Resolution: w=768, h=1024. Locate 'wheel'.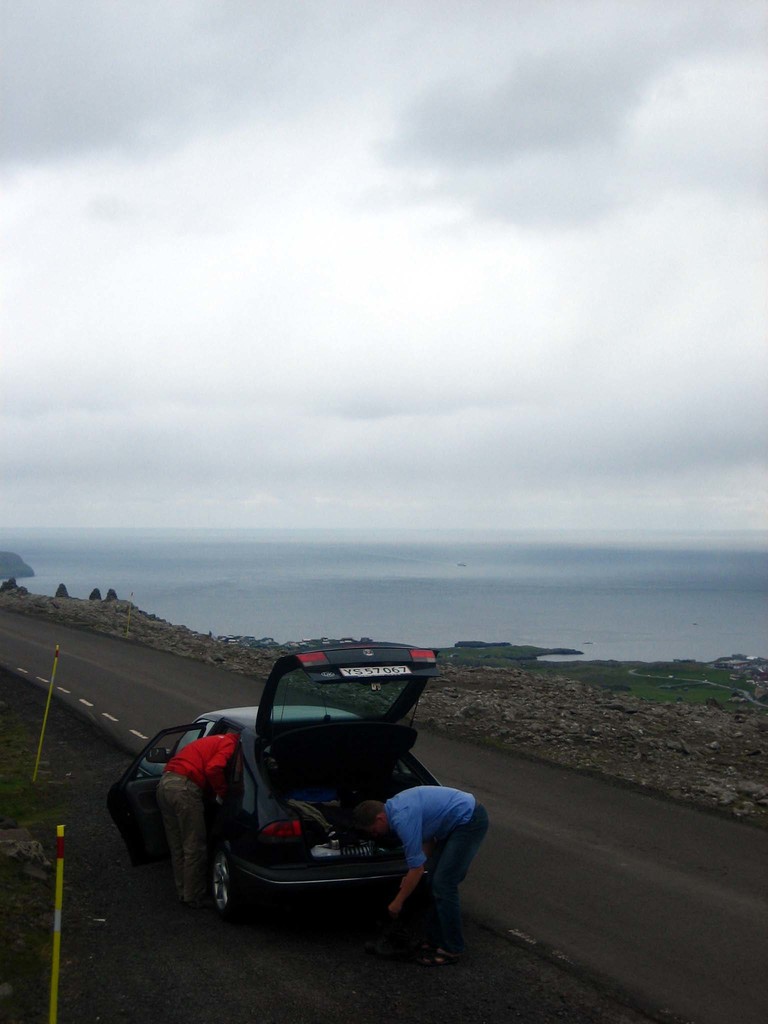
bbox=[165, 806, 235, 919].
